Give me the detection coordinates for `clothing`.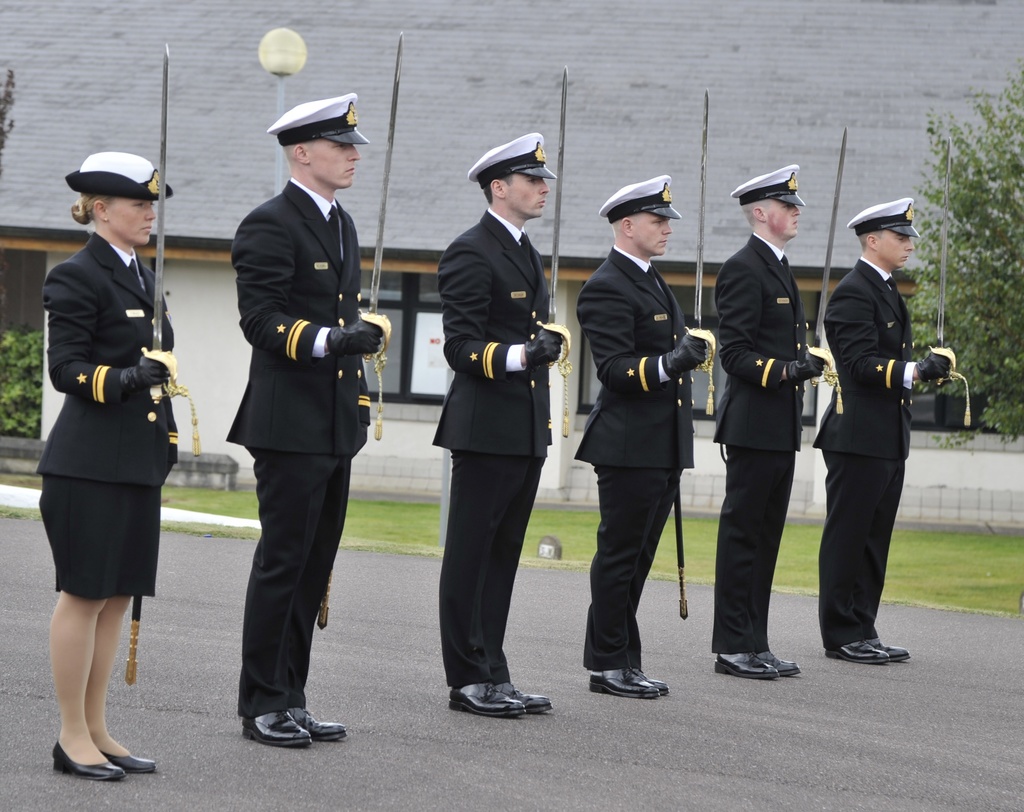
l=430, t=202, r=561, b=685.
